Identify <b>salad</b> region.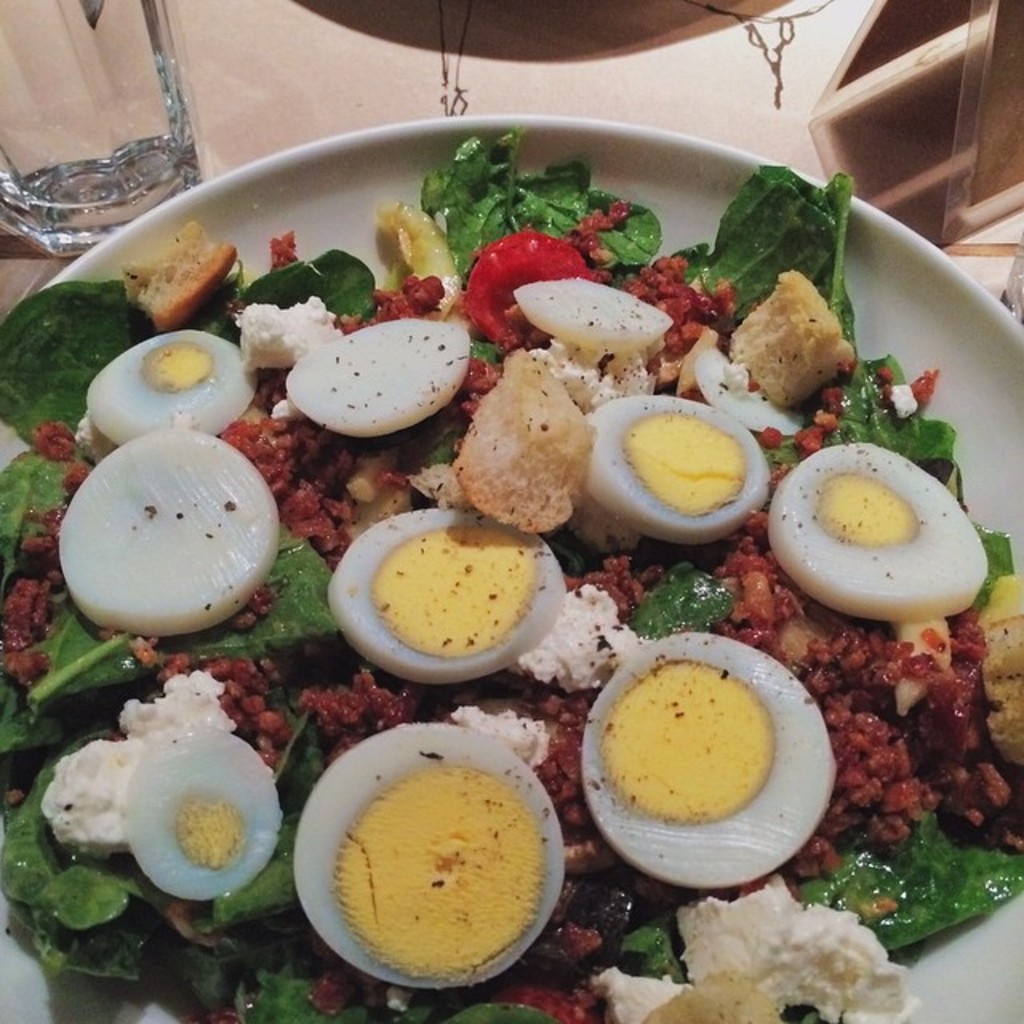
Region: {"left": 0, "top": 136, "right": 1022, "bottom": 1022}.
